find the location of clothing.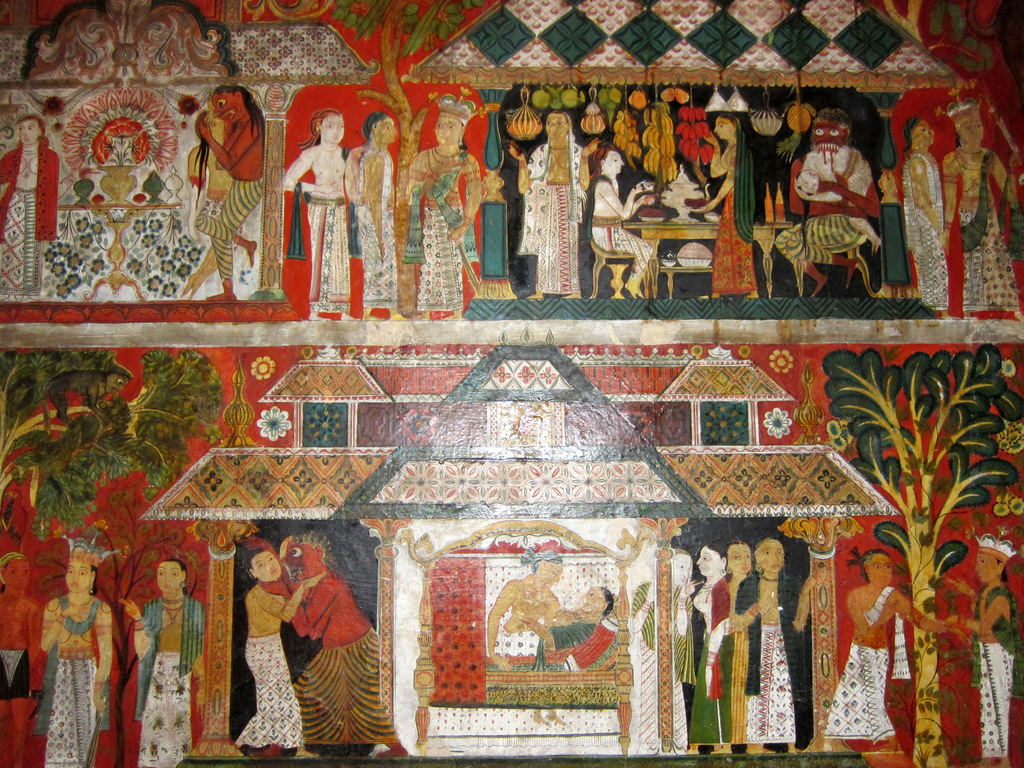
Location: detection(511, 139, 588, 292).
